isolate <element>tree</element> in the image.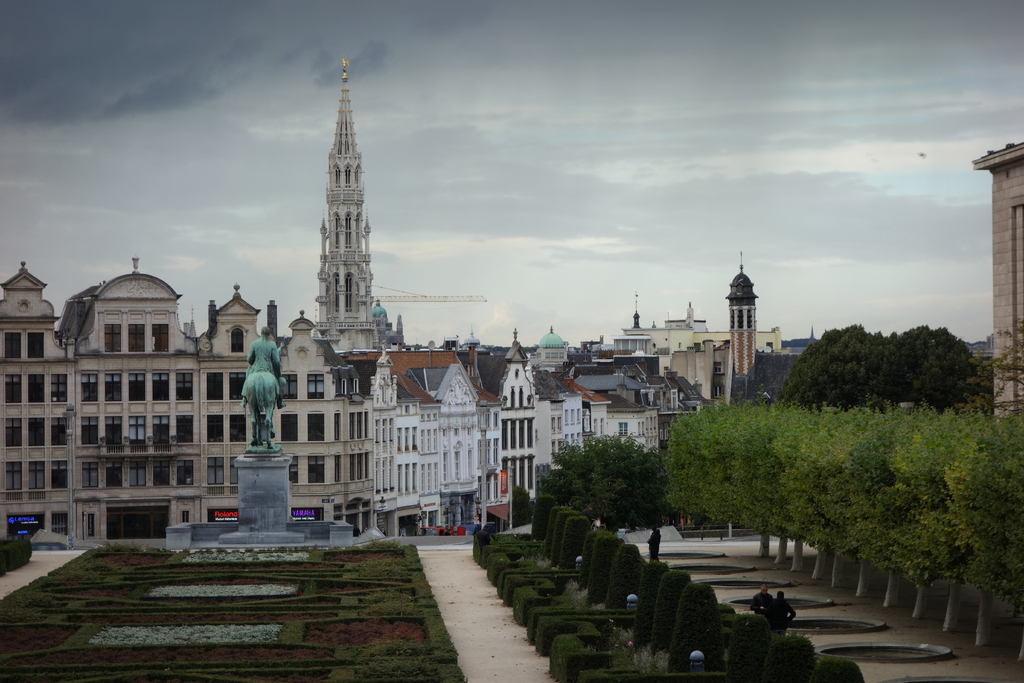
Isolated region: (547,511,580,567).
